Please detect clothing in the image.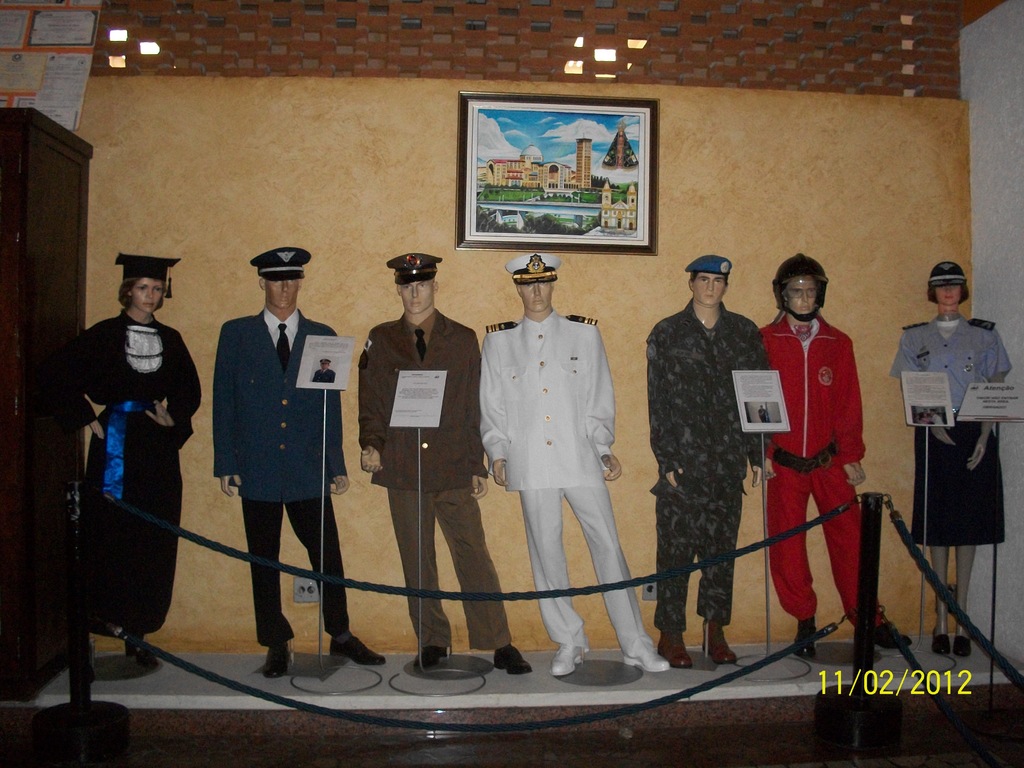
pyautogui.locateOnScreen(209, 317, 364, 646).
